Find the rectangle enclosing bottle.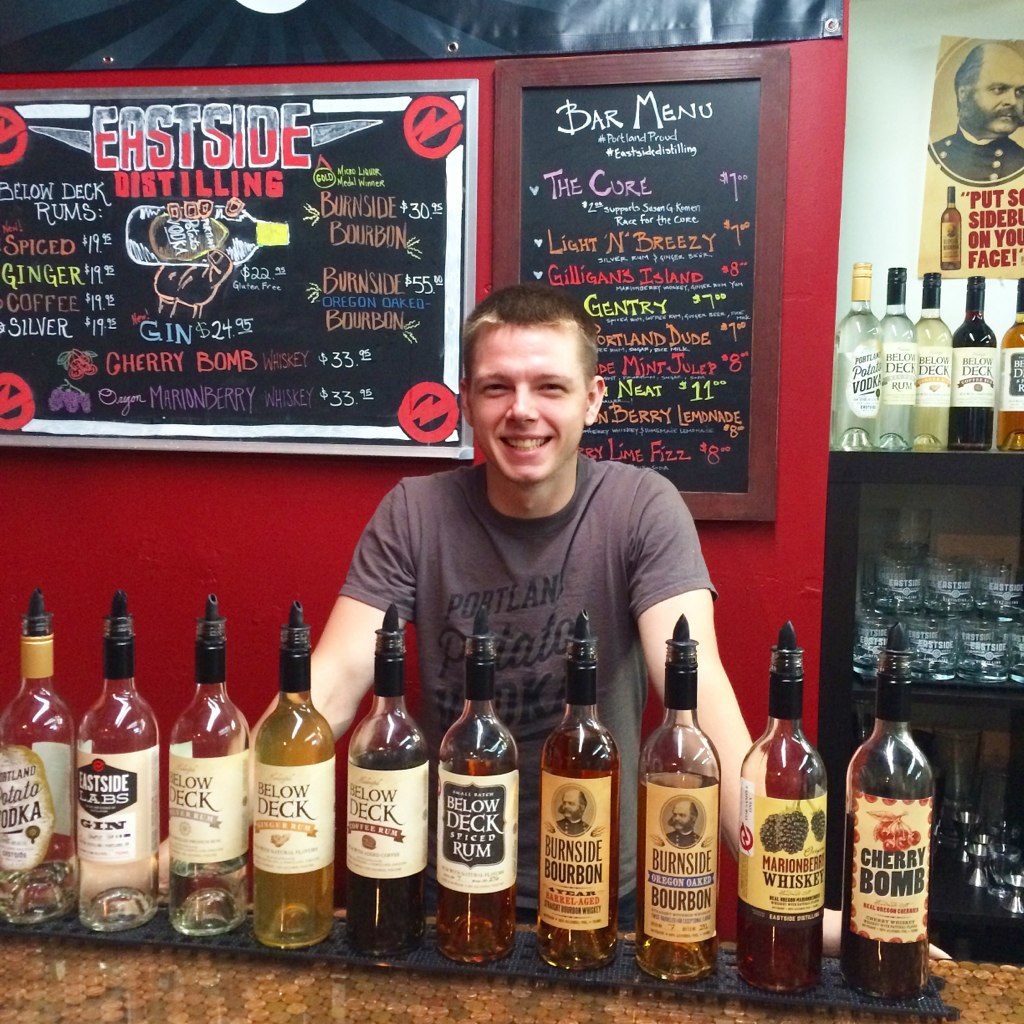
[738,625,830,994].
